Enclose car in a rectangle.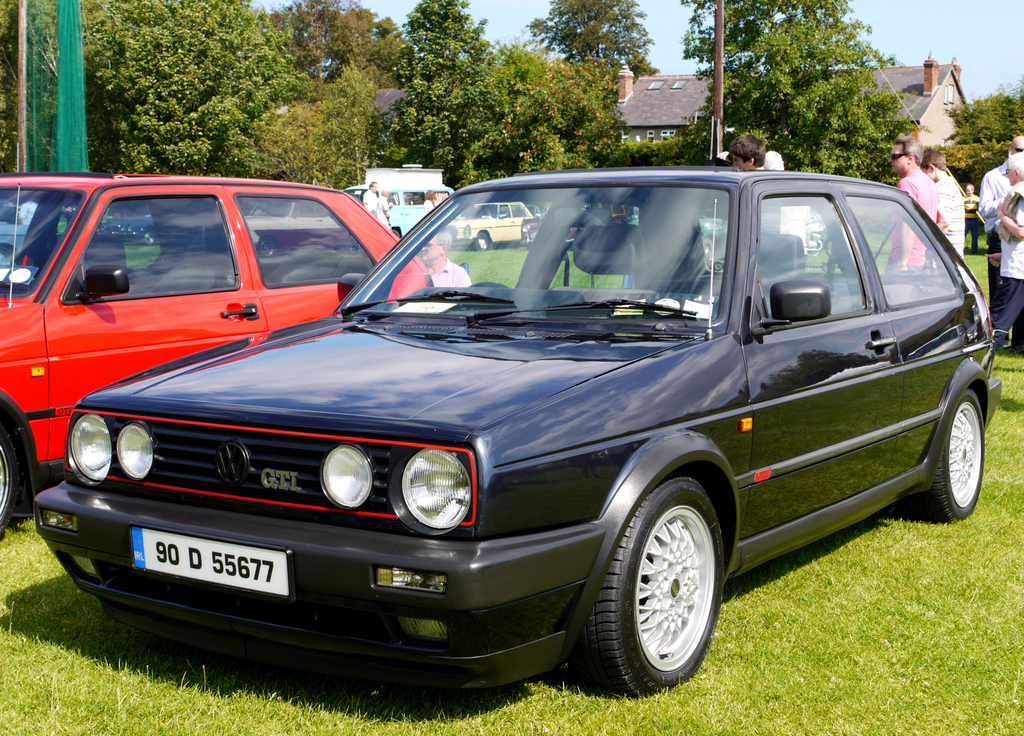
(449, 200, 540, 247).
